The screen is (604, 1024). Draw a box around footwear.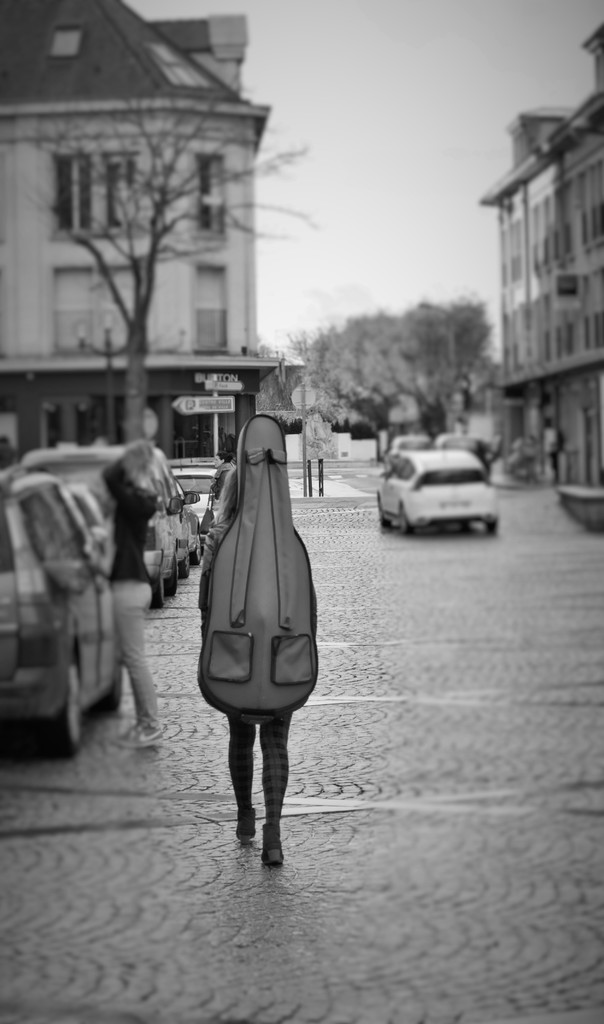
select_region(113, 725, 163, 748).
